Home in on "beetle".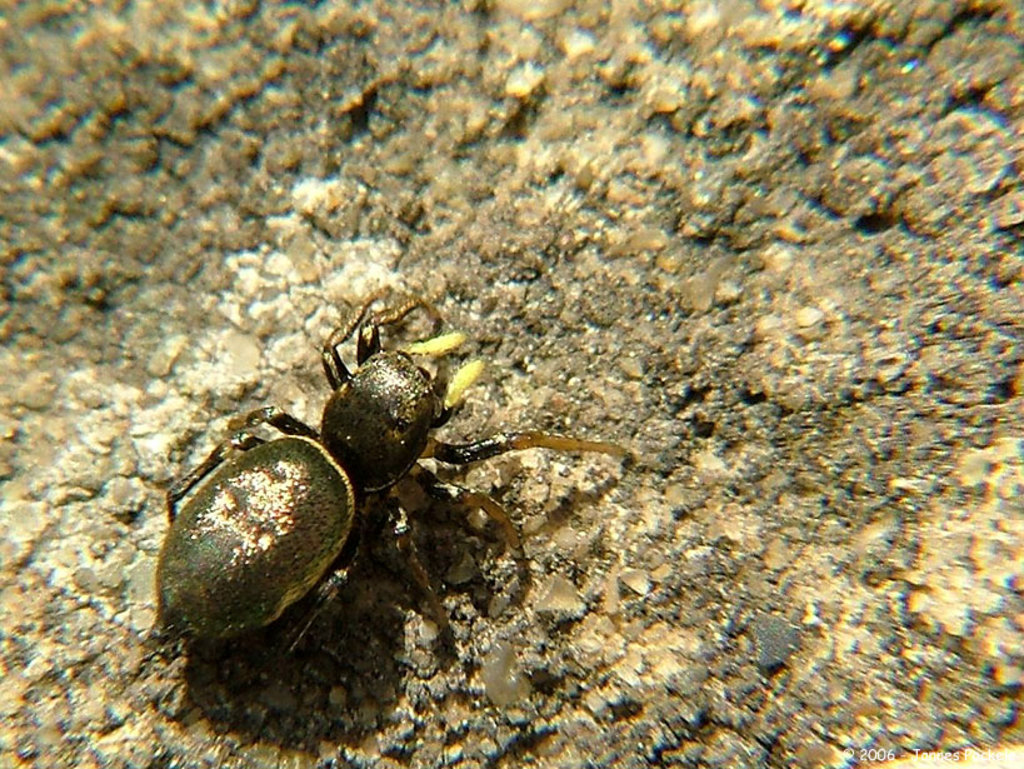
Homed in at 148,296,611,698.
